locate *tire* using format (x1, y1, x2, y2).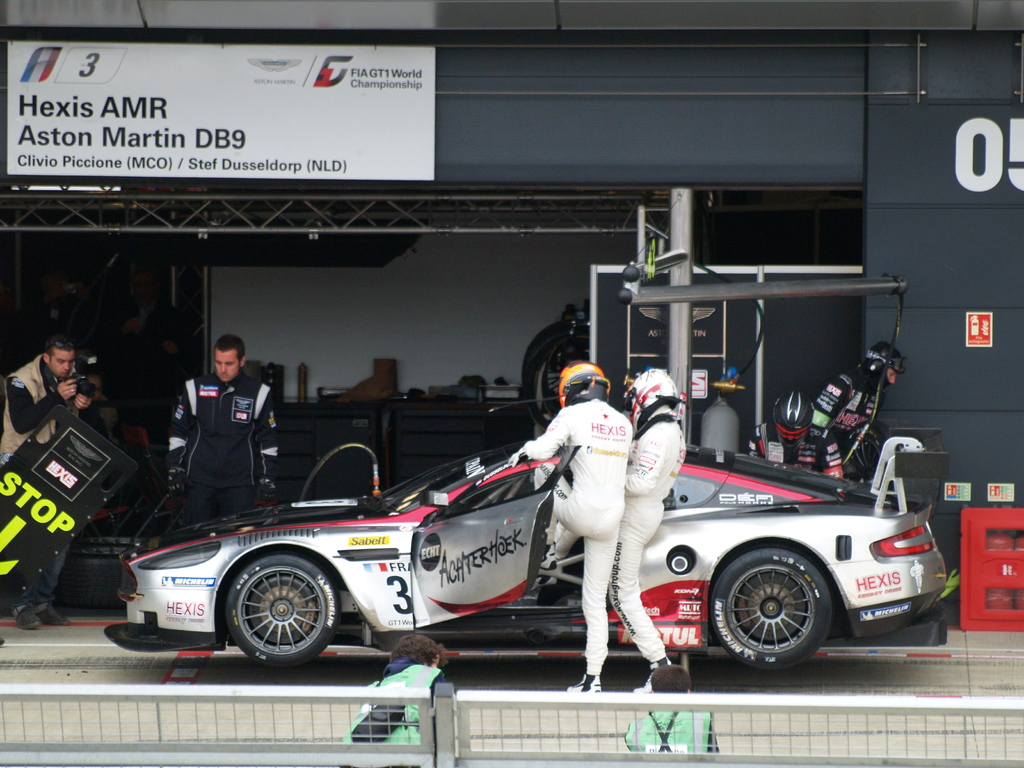
(712, 547, 829, 669).
